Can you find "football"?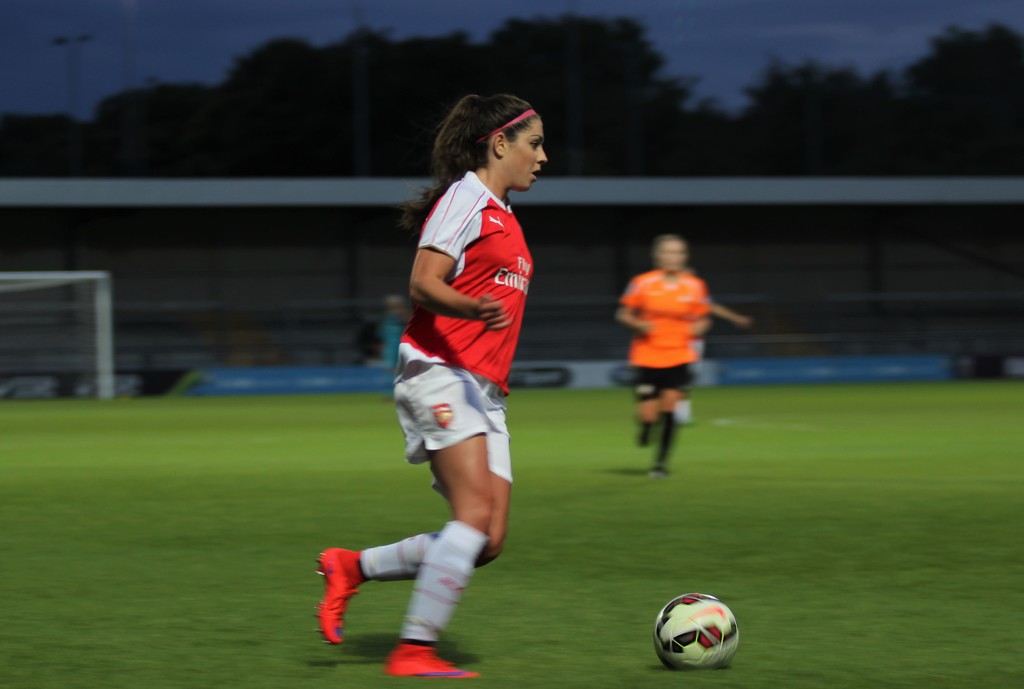
Yes, bounding box: Rect(657, 590, 740, 671).
